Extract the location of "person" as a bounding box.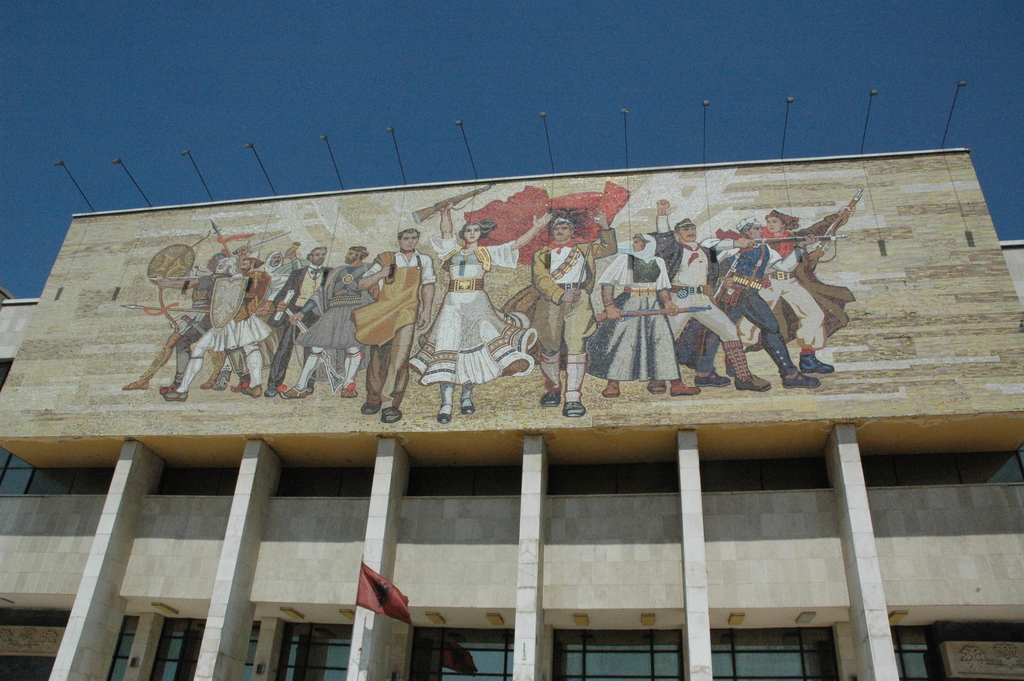
(left=526, top=207, right=618, bottom=418).
